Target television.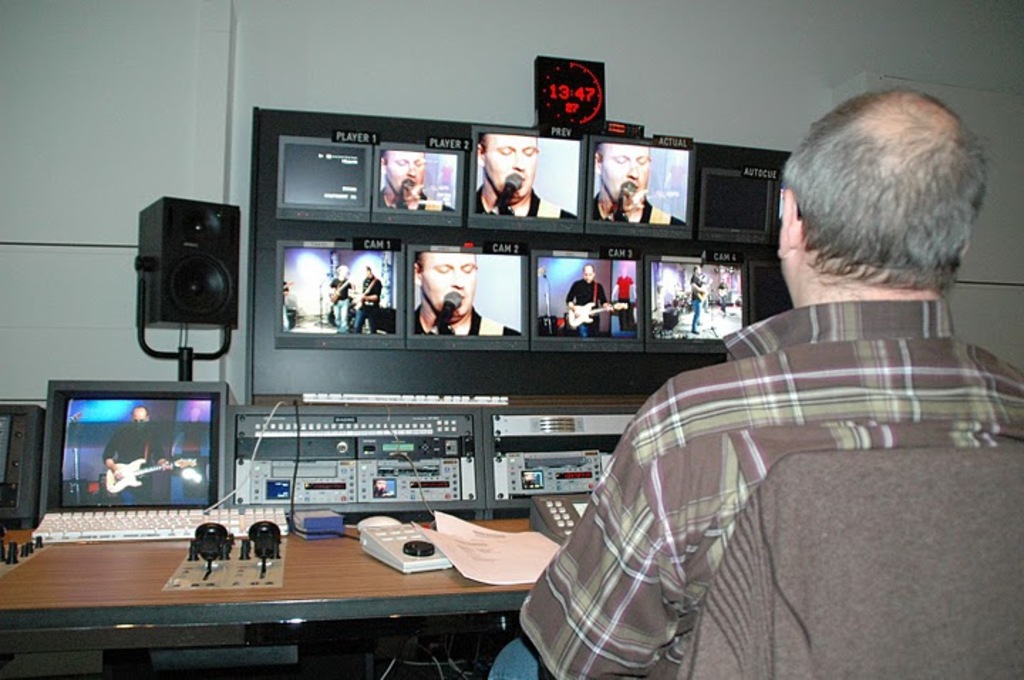
Target region: [left=373, top=138, right=465, bottom=225].
